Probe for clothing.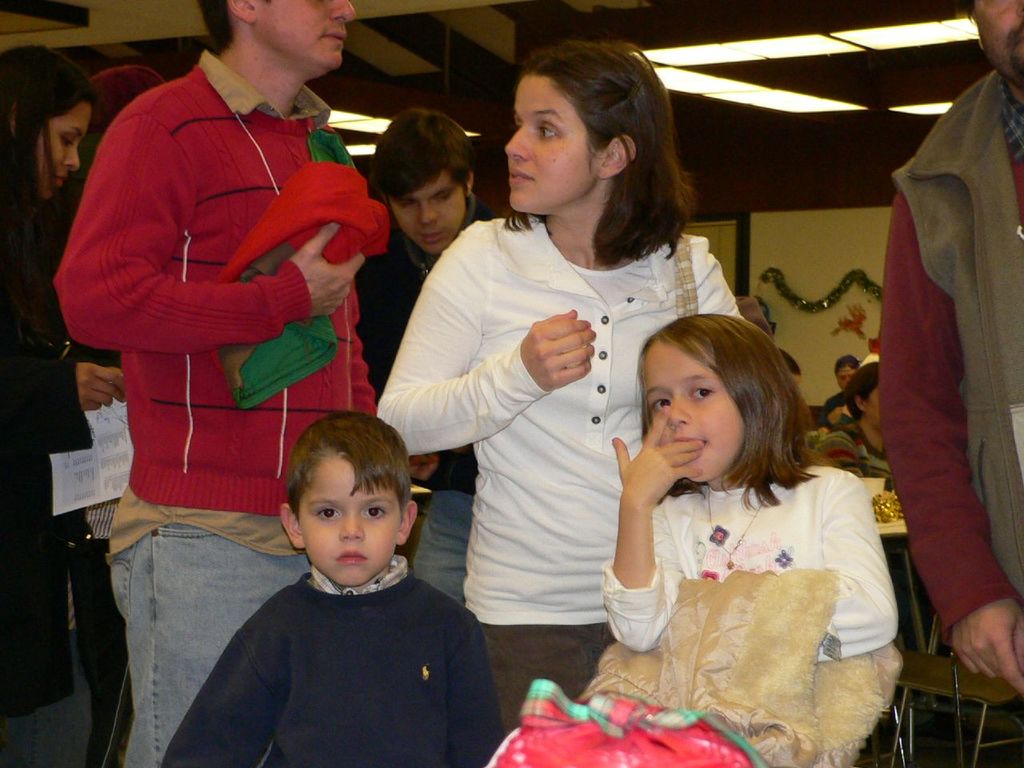
Probe result: x1=605 y1=466 x2=905 y2=664.
